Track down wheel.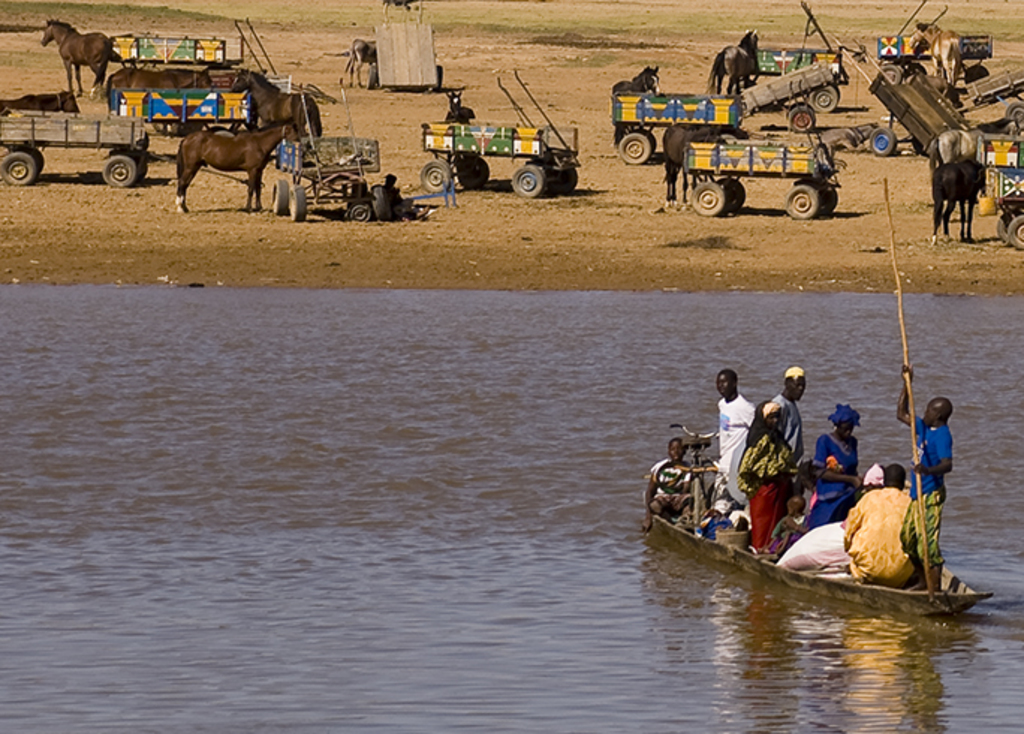
Tracked to 455 151 487 192.
